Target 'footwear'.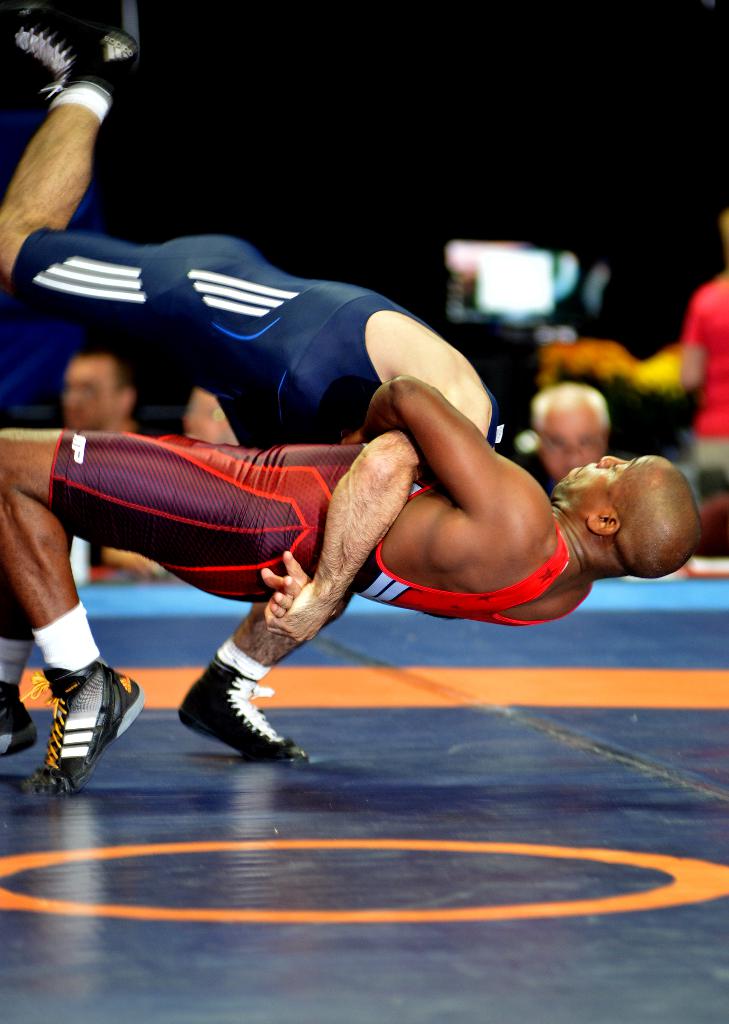
Target region: detection(0, 682, 35, 758).
